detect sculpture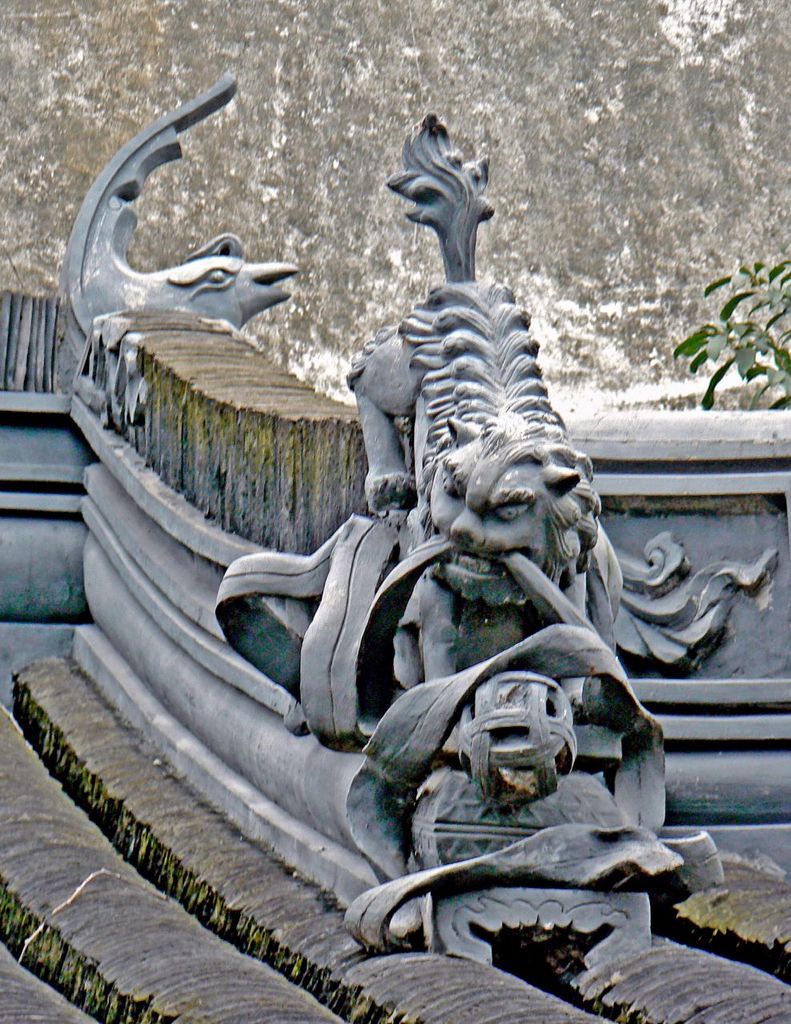
(left=50, top=59, right=303, bottom=397)
